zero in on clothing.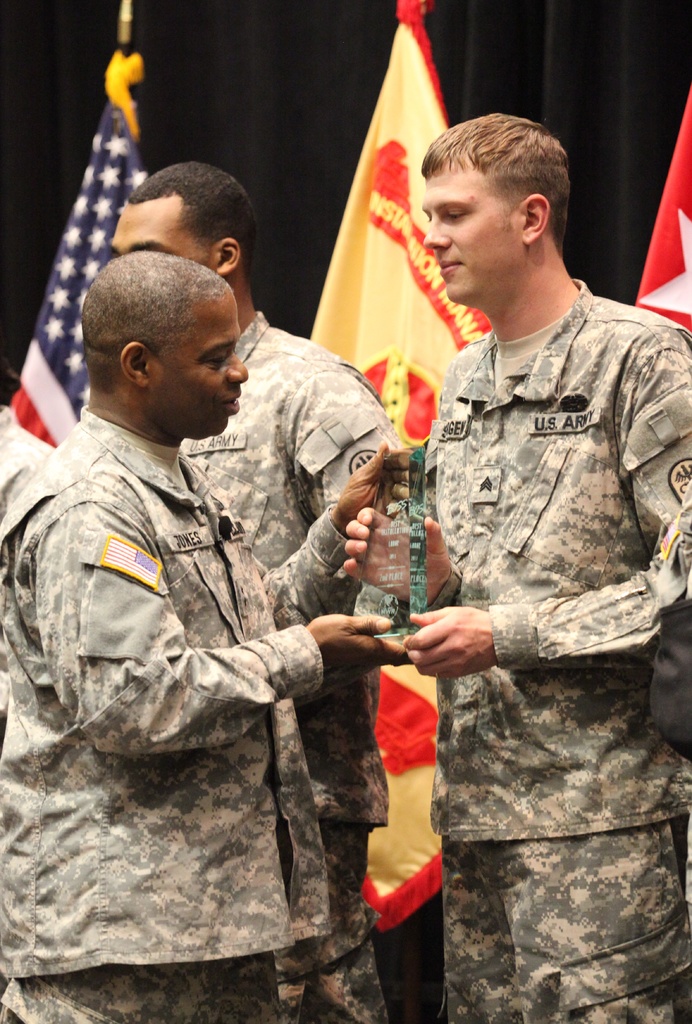
Zeroed in: {"left": 6, "top": 404, "right": 350, "bottom": 1016}.
